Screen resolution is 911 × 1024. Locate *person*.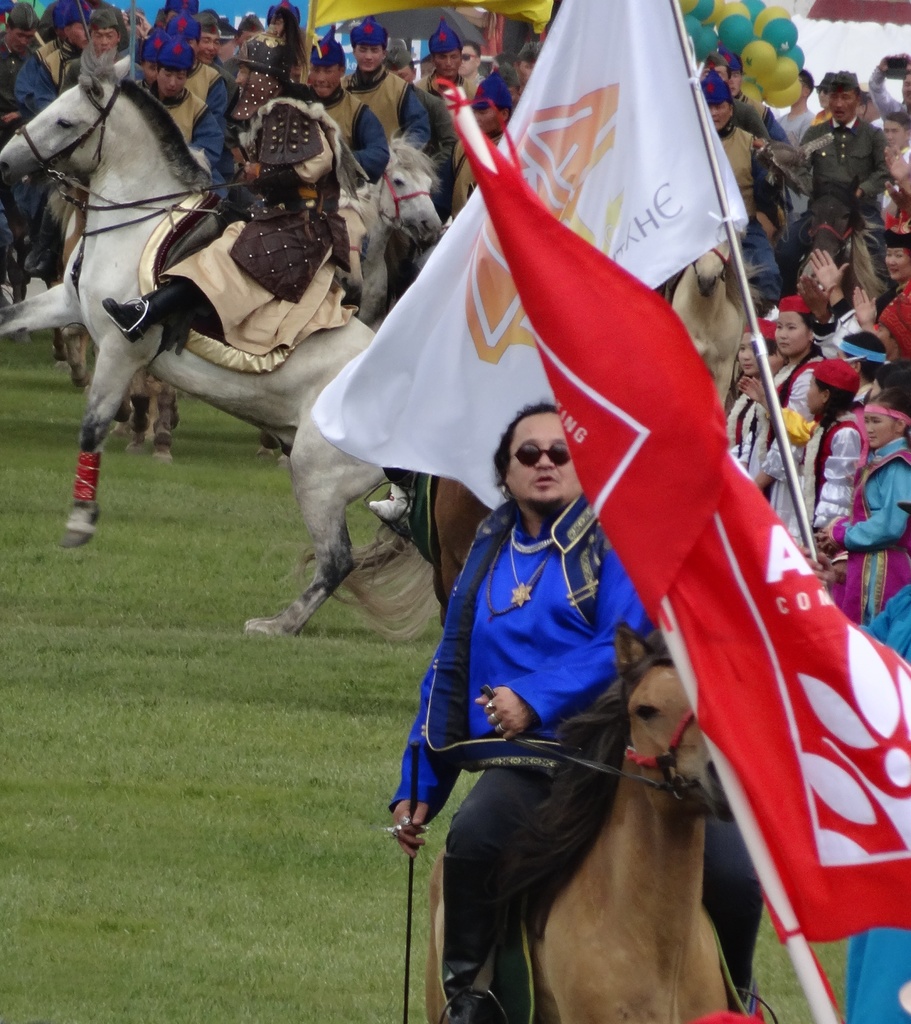
BBox(228, 29, 398, 289).
